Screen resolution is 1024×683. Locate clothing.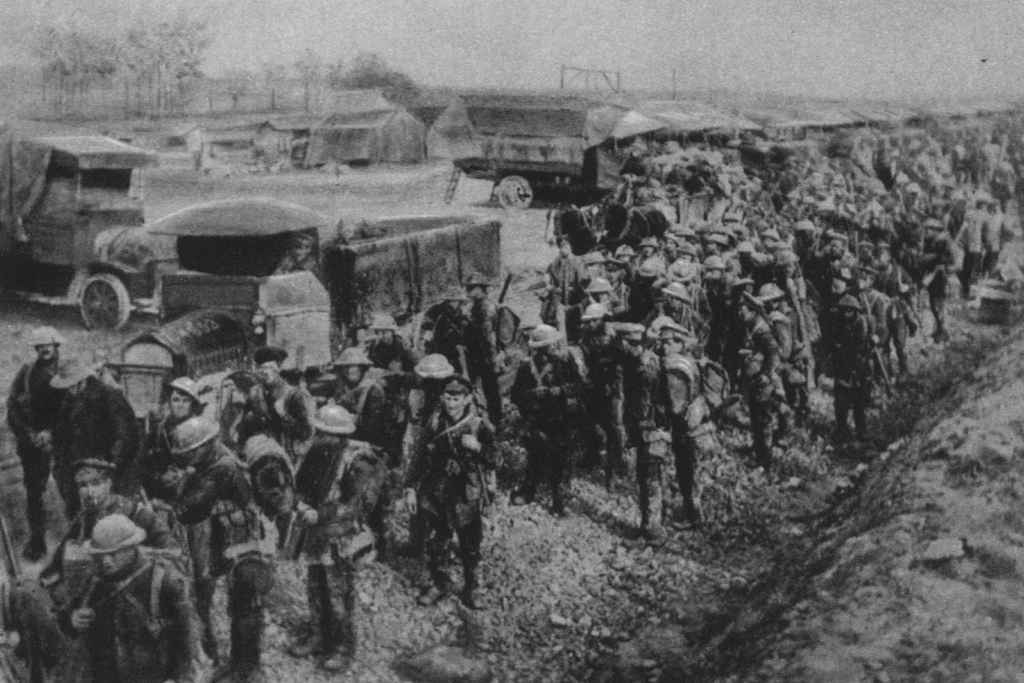
[x1=42, y1=490, x2=178, y2=567].
